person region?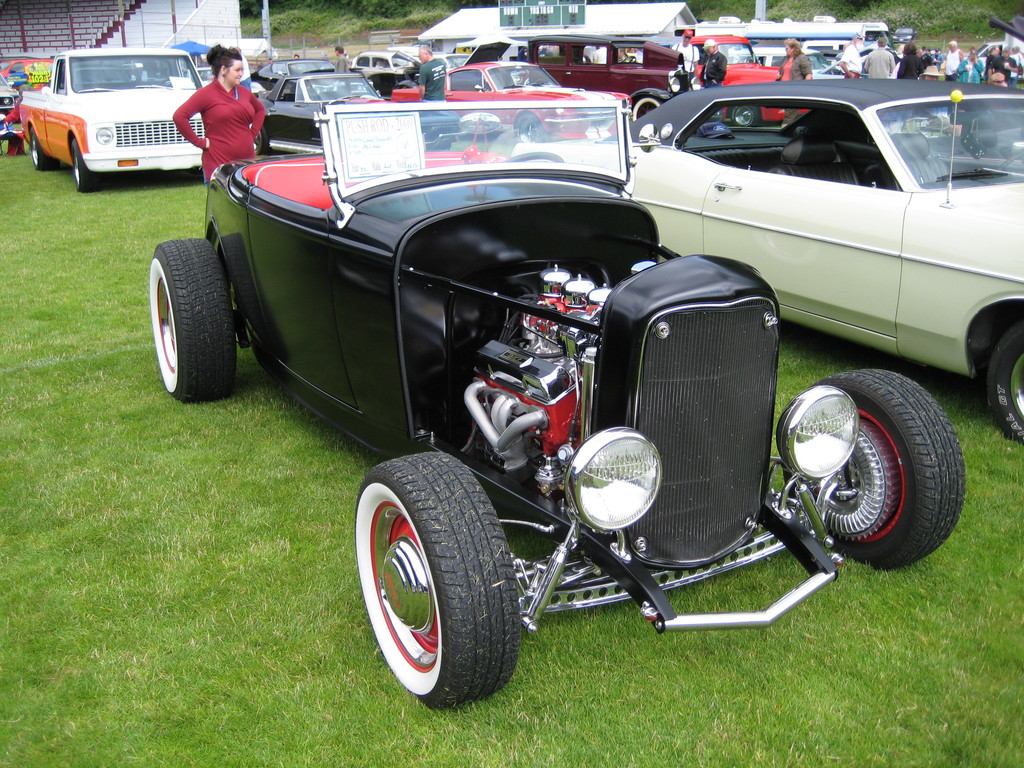
(840,29,862,83)
